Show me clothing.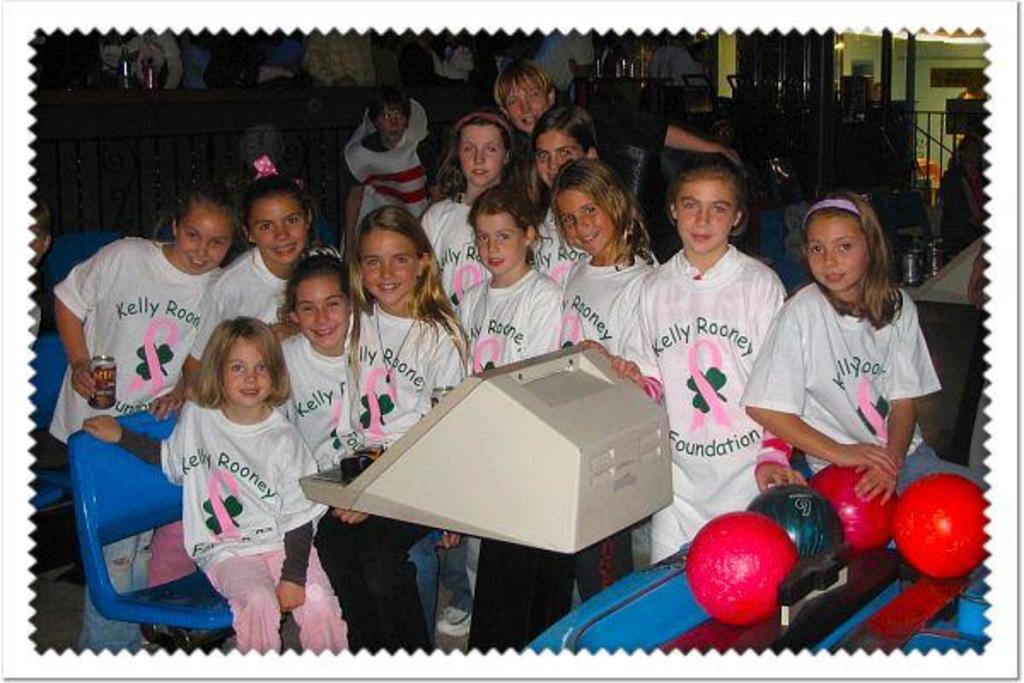
clothing is here: <box>179,236,288,365</box>.
